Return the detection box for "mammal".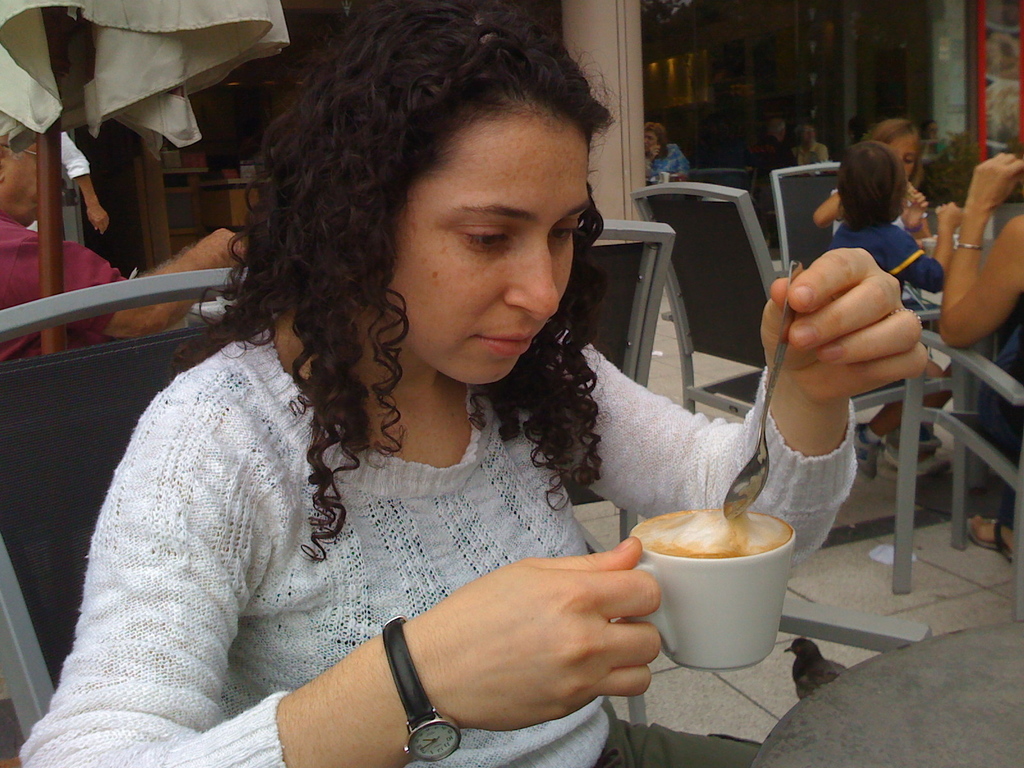
(639, 120, 694, 211).
